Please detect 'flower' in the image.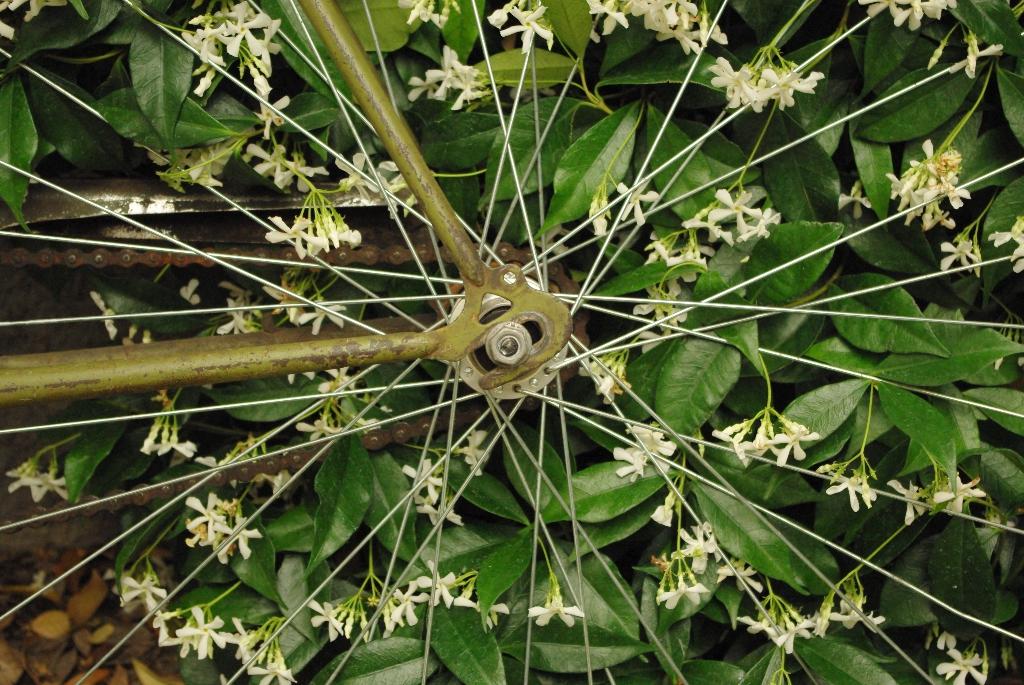
660 572 708 615.
